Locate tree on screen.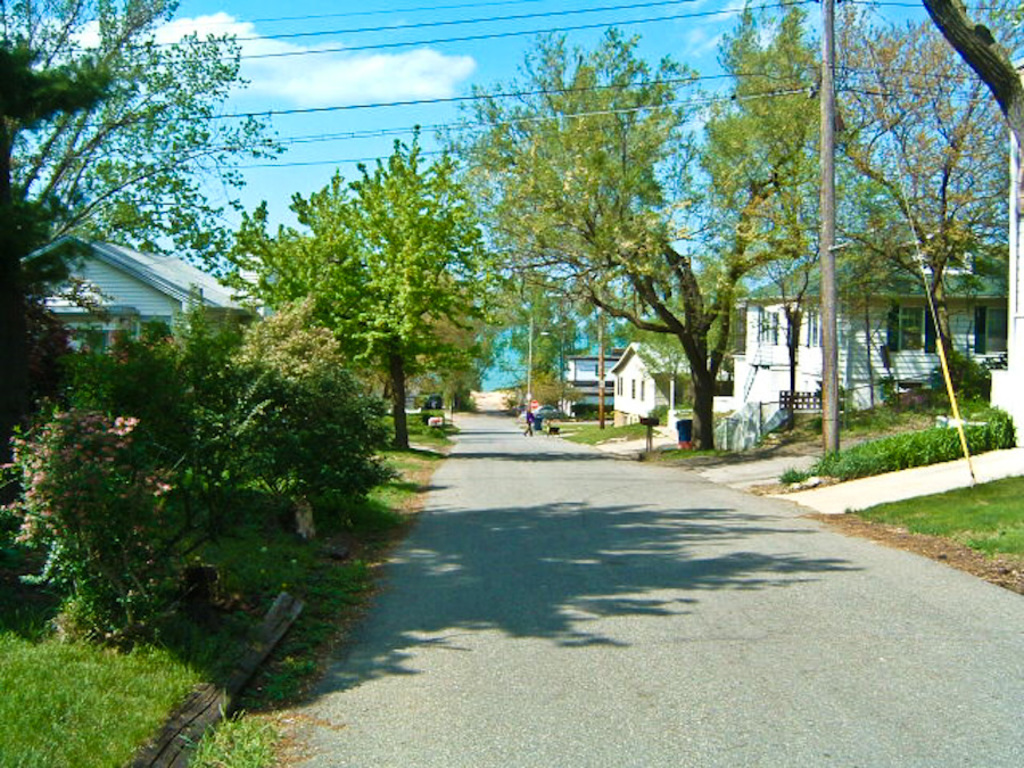
On screen at 0,0,302,451.
